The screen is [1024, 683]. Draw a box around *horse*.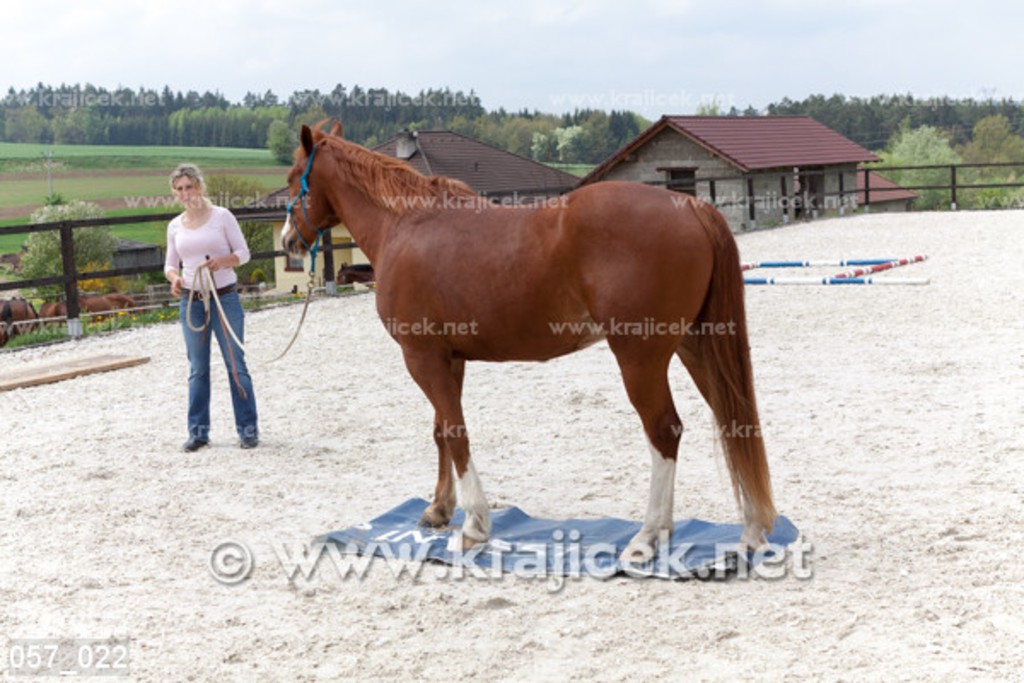
bbox(278, 116, 783, 563).
